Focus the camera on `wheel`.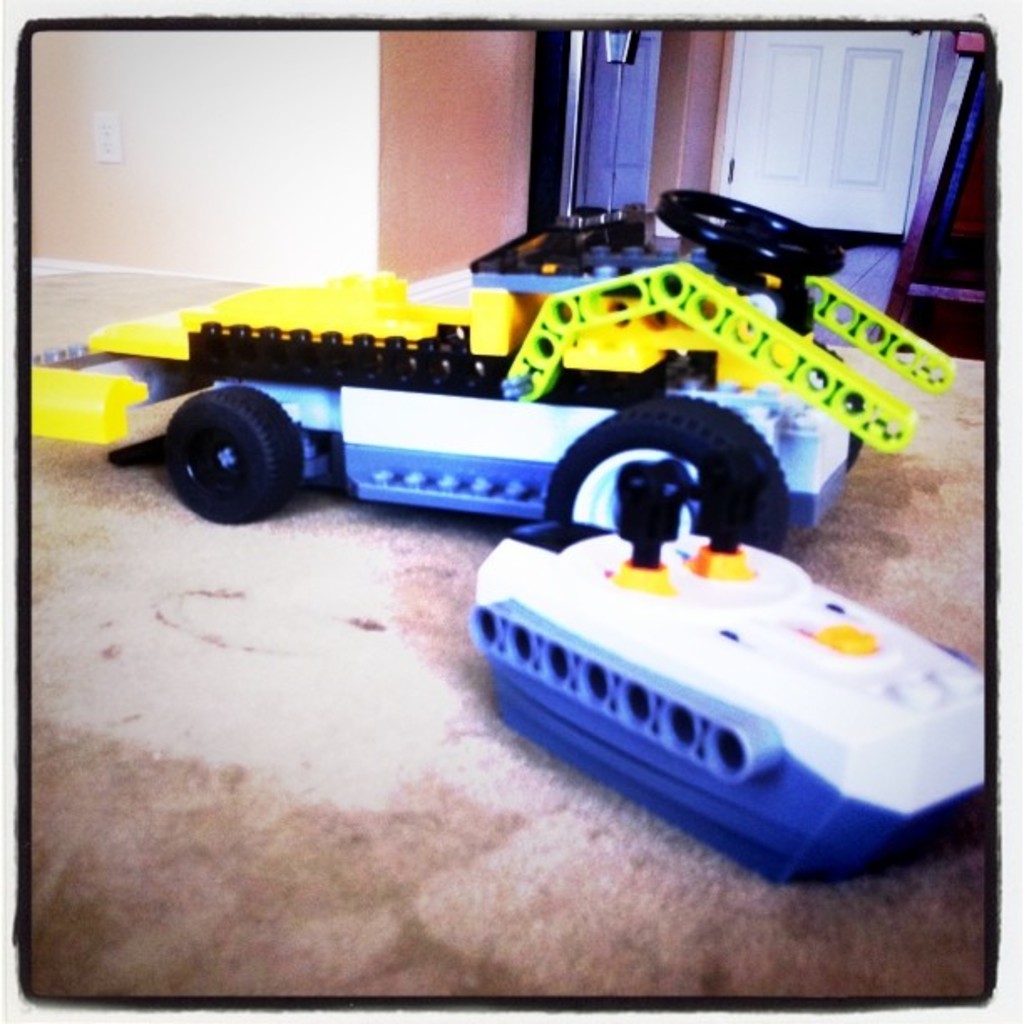
Focus region: {"x1": 152, "y1": 375, "x2": 313, "y2": 517}.
